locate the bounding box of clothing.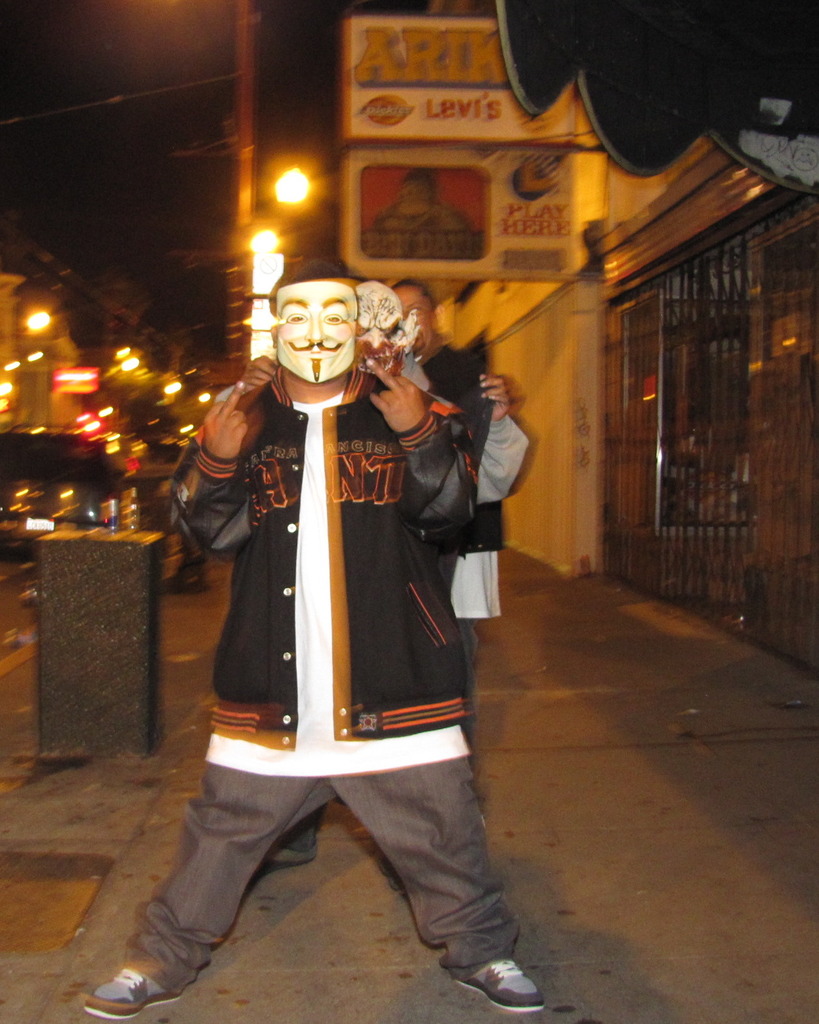
Bounding box: box=[170, 370, 473, 754].
